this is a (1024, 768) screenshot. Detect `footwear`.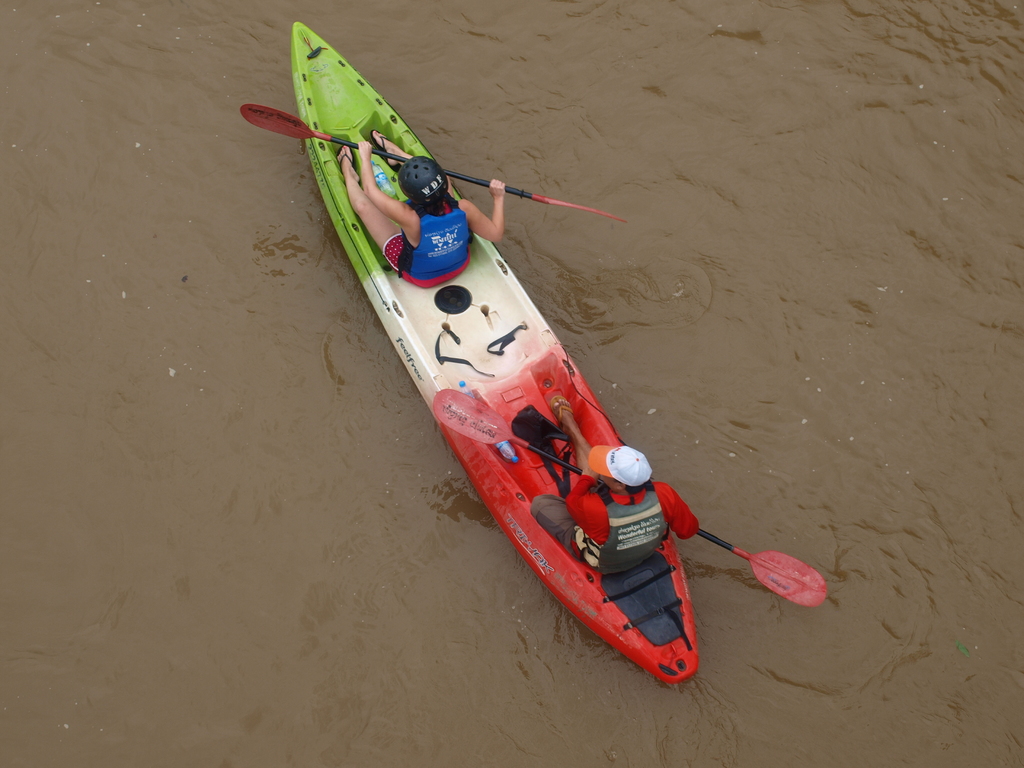
box(368, 128, 391, 148).
